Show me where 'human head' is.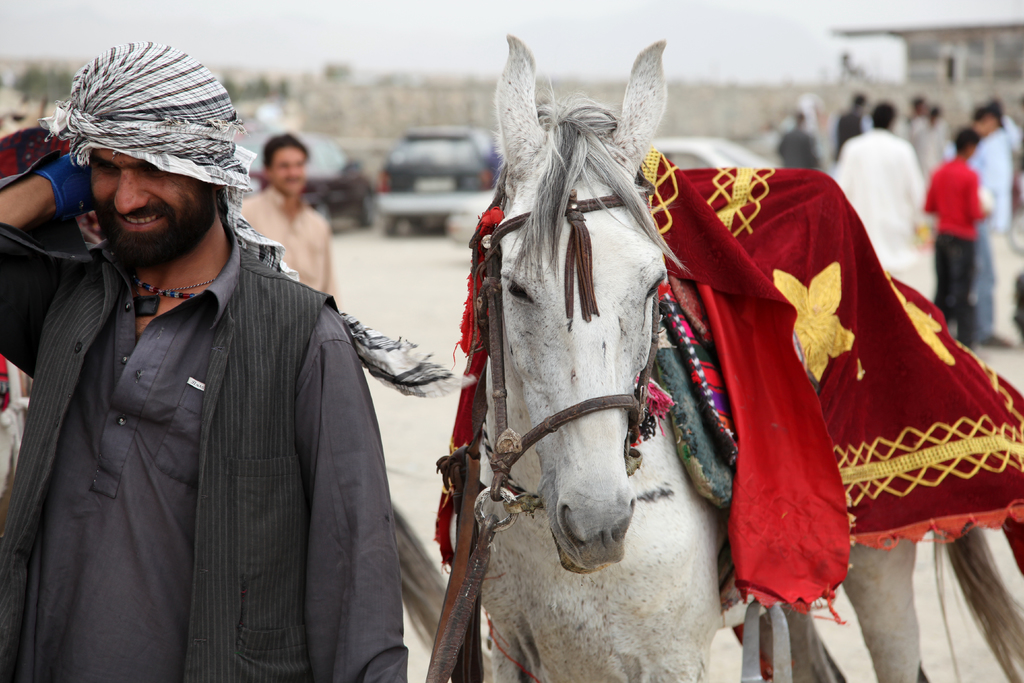
'human head' is at [left=911, top=93, right=926, bottom=115].
